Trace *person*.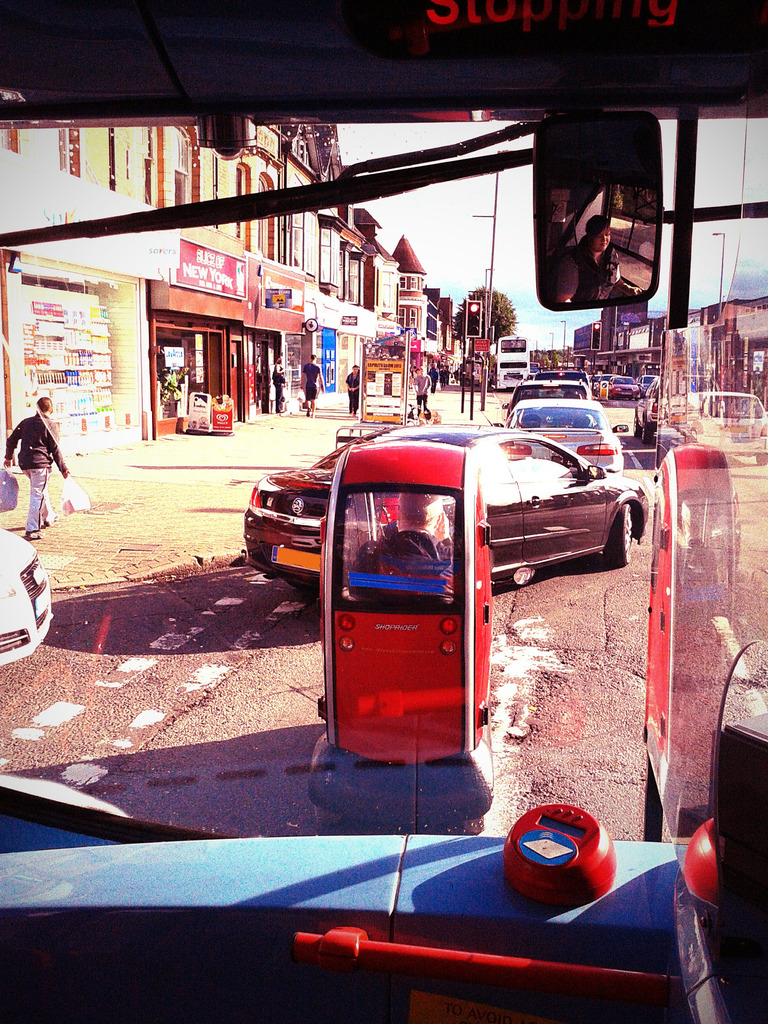
Traced to rect(345, 370, 362, 420).
